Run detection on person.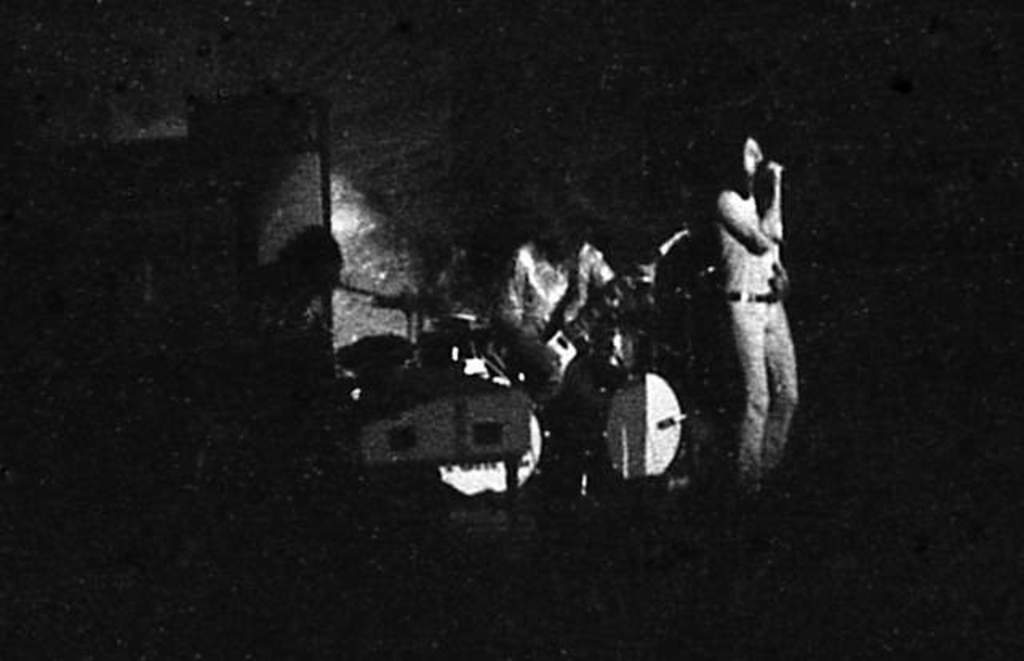
Result: 488 195 654 549.
